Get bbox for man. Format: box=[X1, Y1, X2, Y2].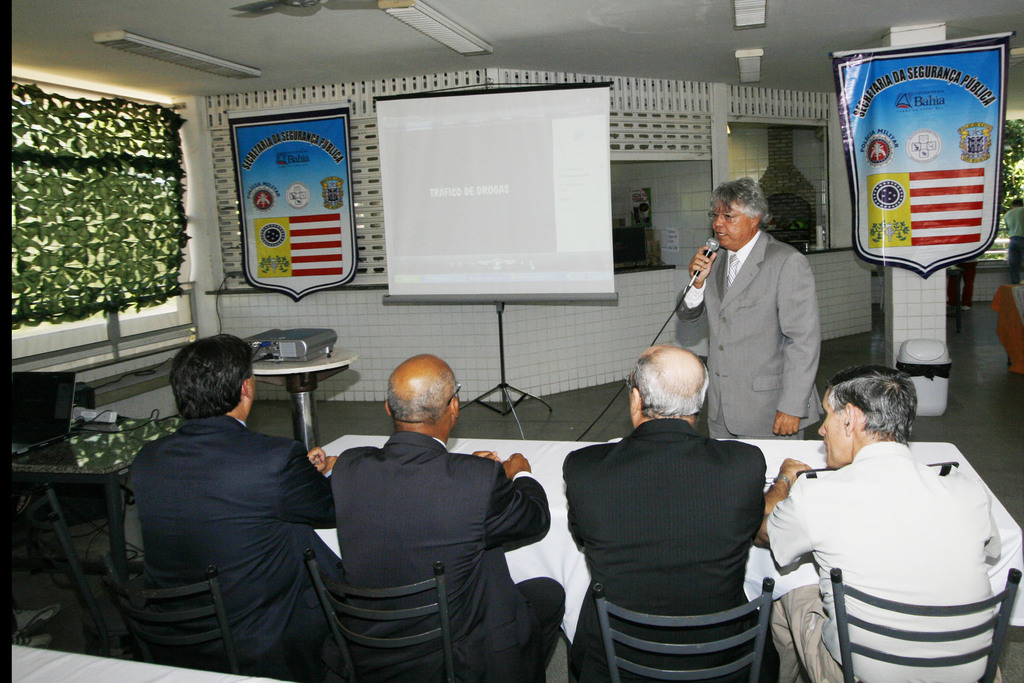
box=[777, 315, 1006, 677].
